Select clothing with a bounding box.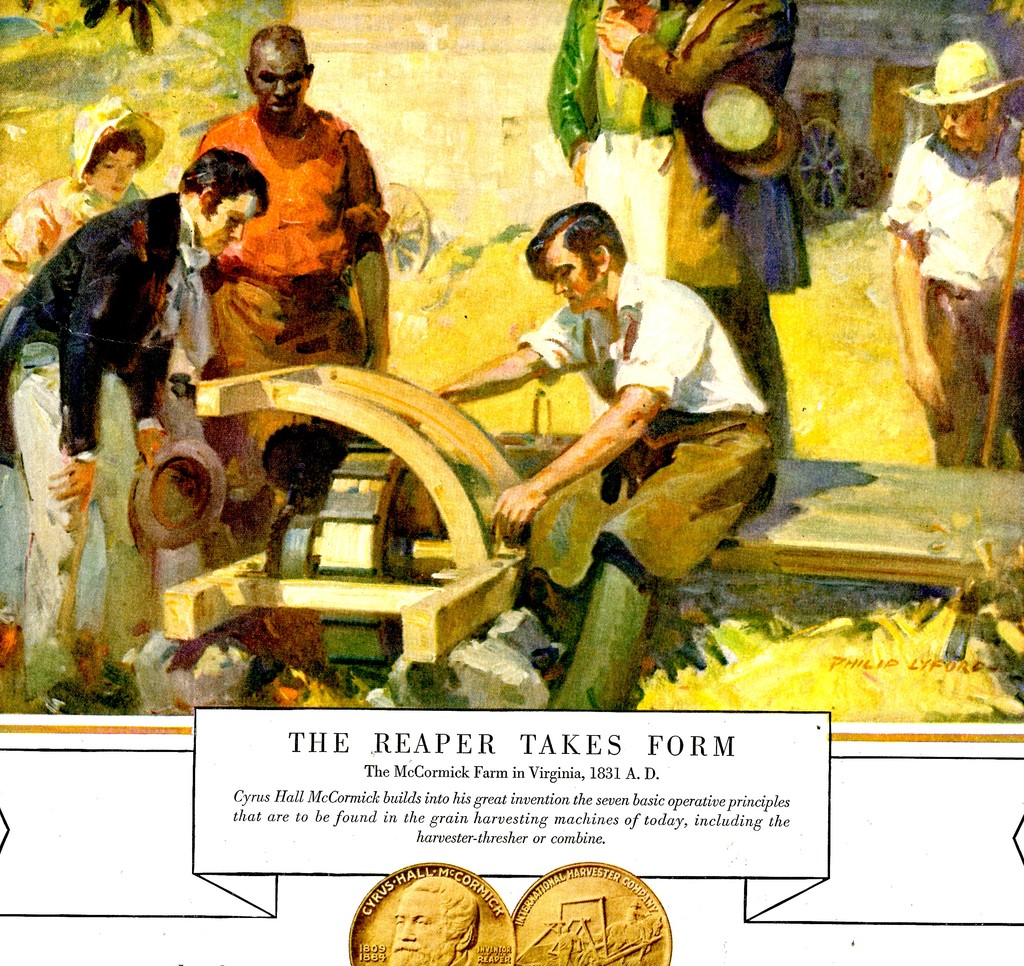
(169,72,388,377).
